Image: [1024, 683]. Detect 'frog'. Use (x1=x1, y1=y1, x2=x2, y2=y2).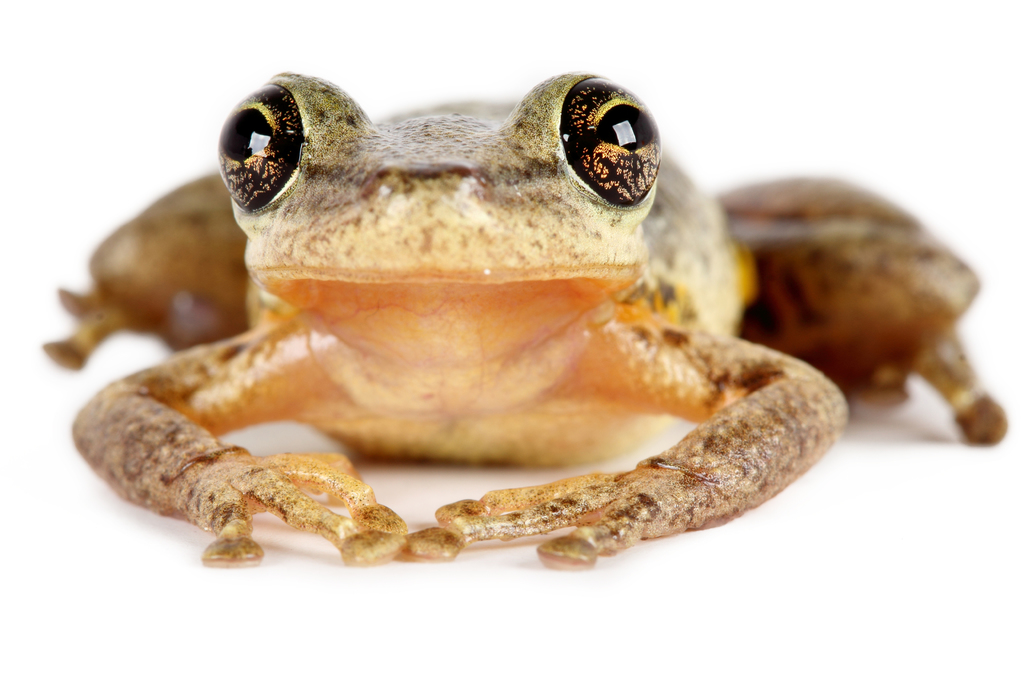
(x1=40, y1=69, x2=1009, y2=568).
